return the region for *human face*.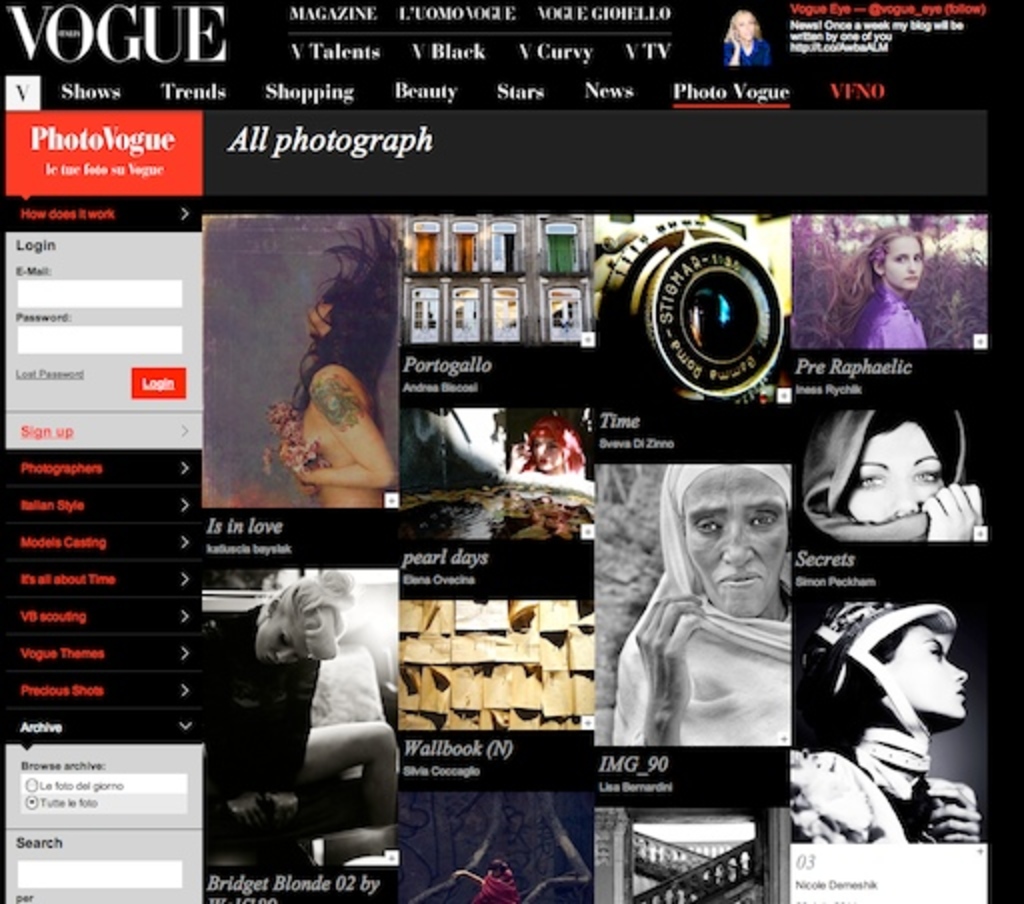
{"left": 534, "top": 436, "right": 566, "bottom": 476}.
